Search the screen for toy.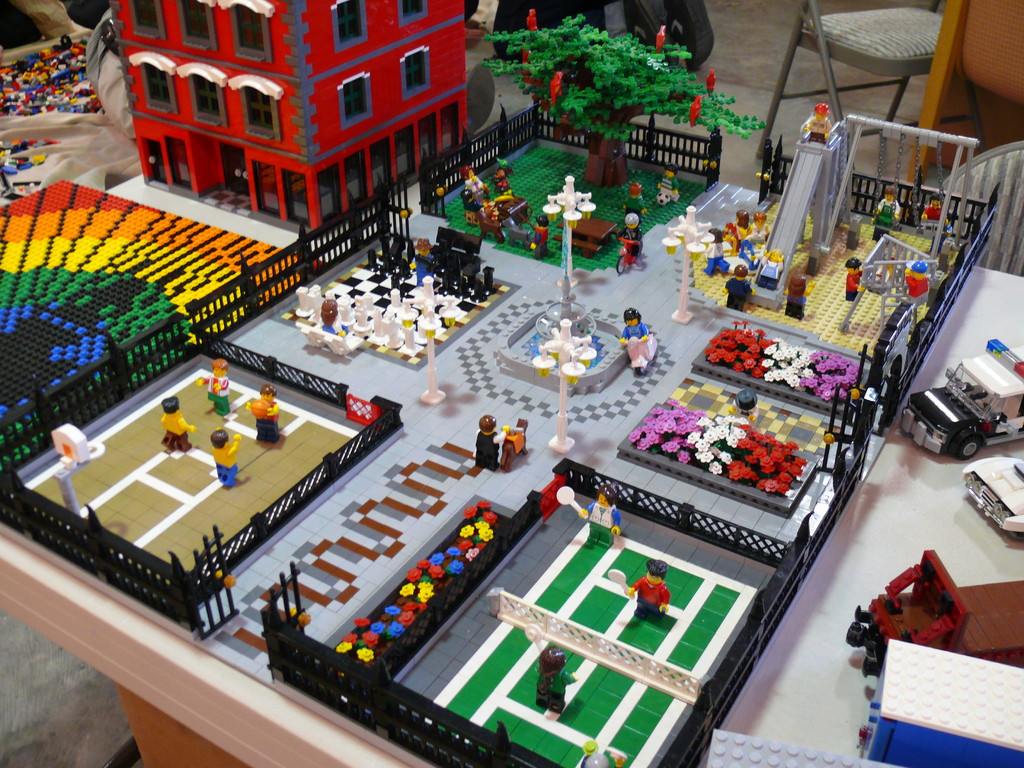
Found at x1=244, y1=383, x2=282, y2=447.
